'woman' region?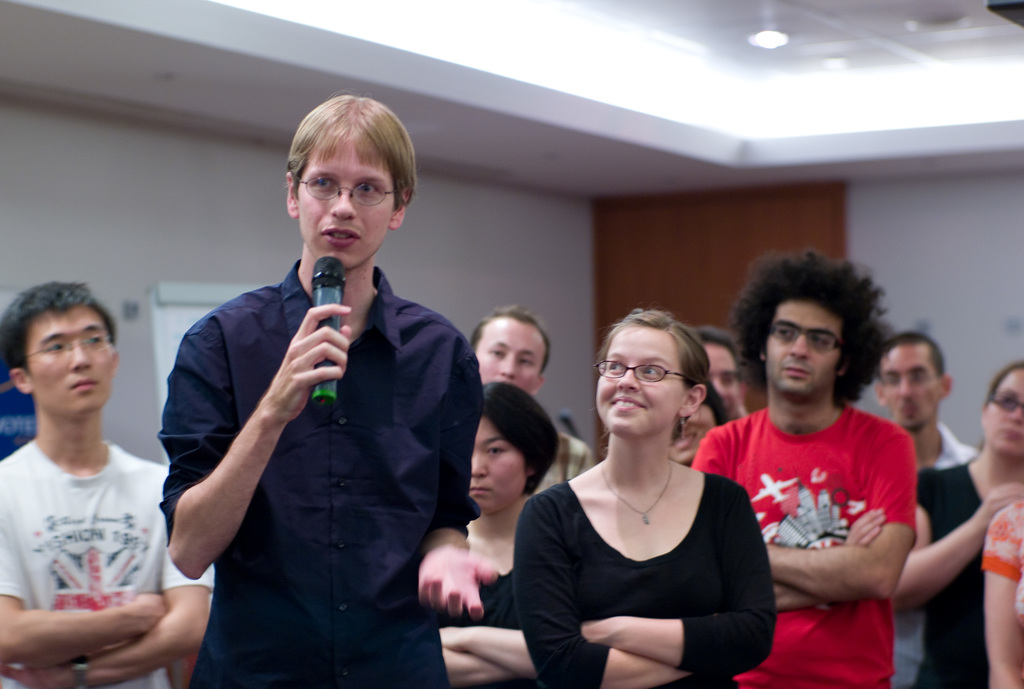
bbox(890, 359, 1023, 688)
